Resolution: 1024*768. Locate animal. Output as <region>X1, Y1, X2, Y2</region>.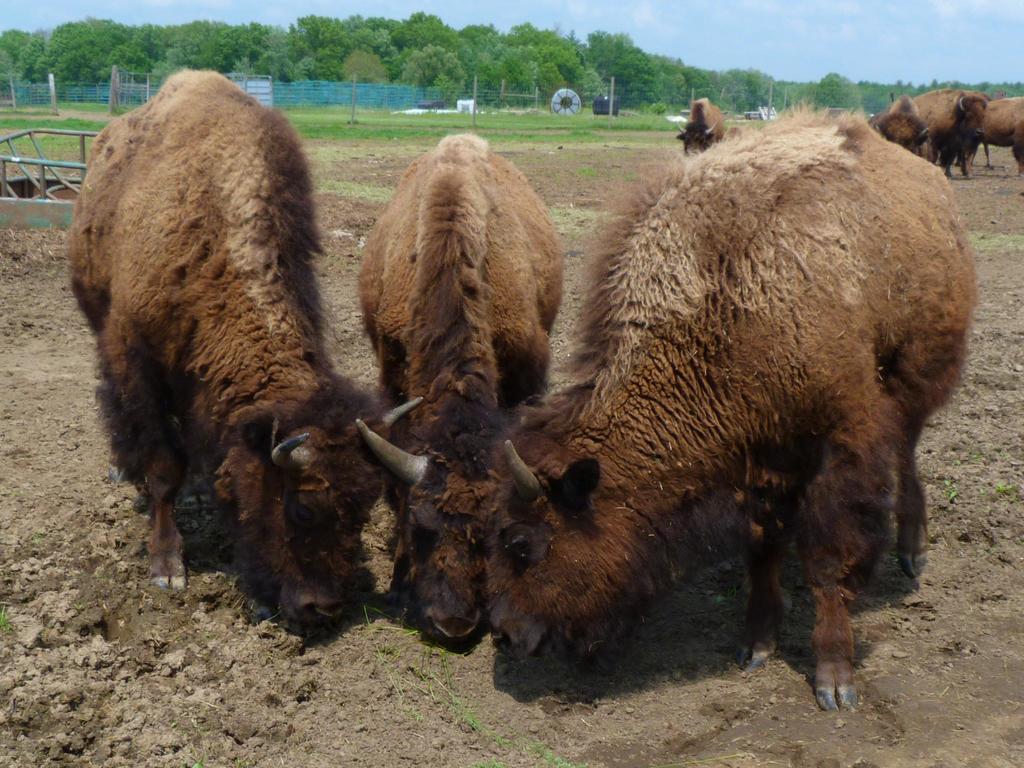
<region>63, 64, 427, 637</region>.
